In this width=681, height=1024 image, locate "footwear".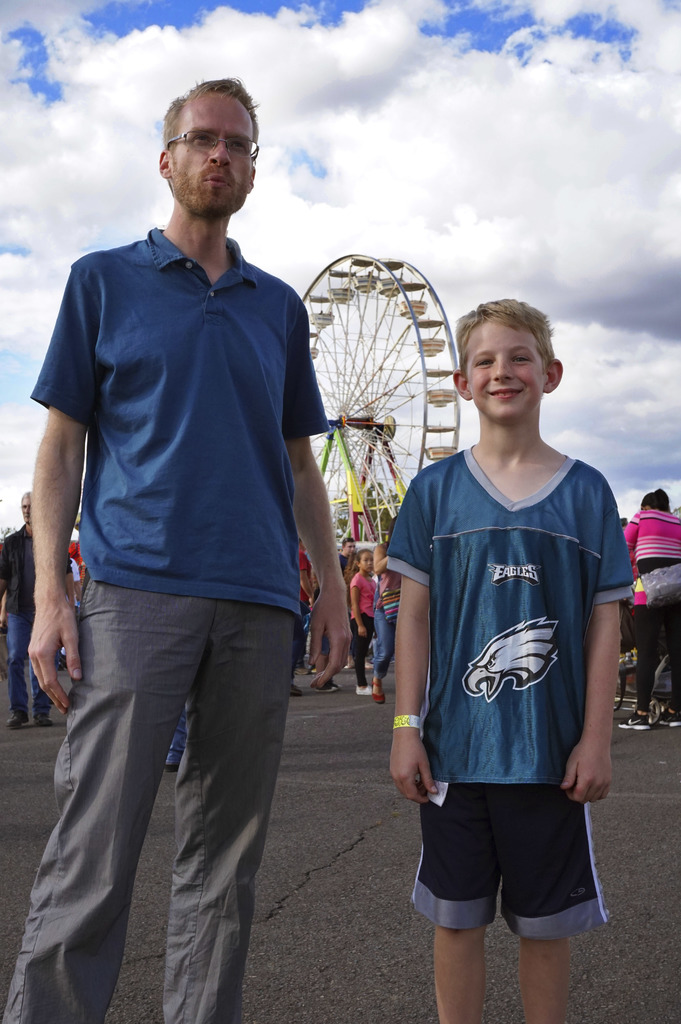
Bounding box: <box>659,710,680,730</box>.
